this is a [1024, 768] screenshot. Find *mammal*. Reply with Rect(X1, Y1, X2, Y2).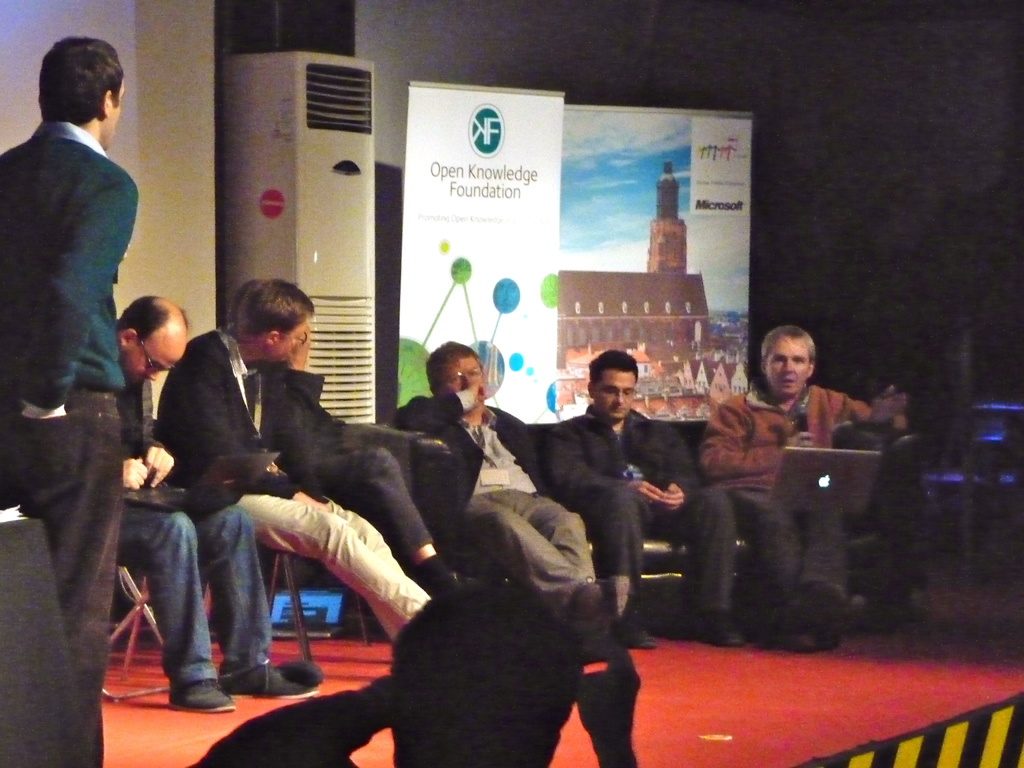
Rect(0, 35, 140, 767).
